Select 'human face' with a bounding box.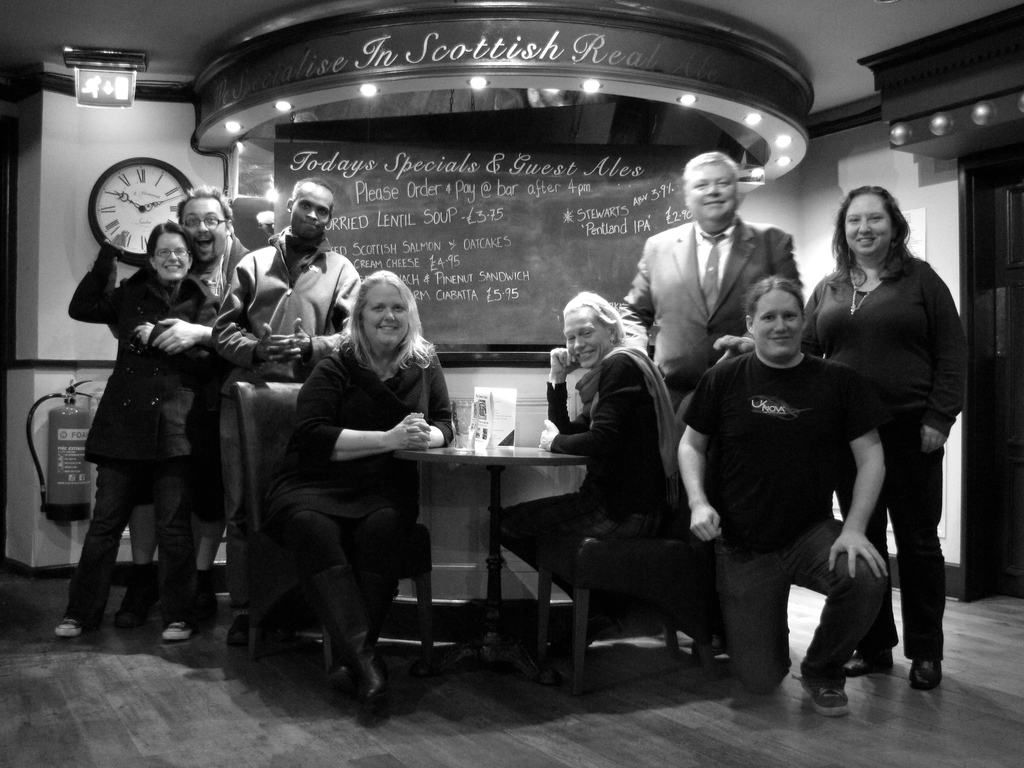
366 292 404 351.
